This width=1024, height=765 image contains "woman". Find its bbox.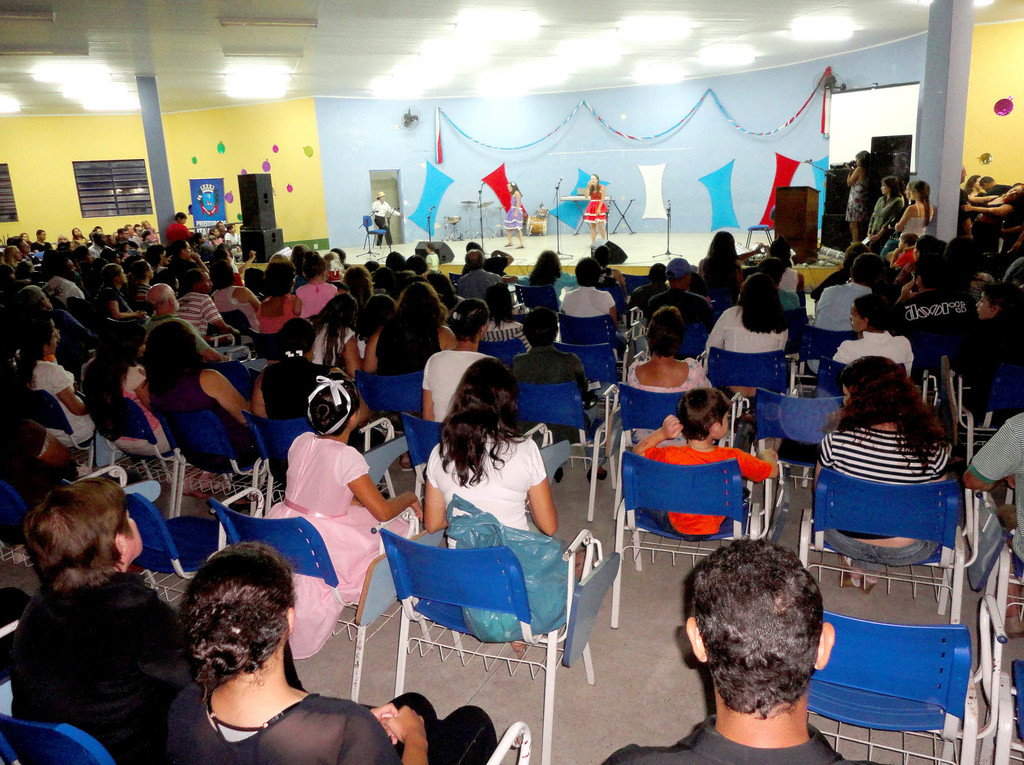
(x1=165, y1=540, x2=496, y2=764).
